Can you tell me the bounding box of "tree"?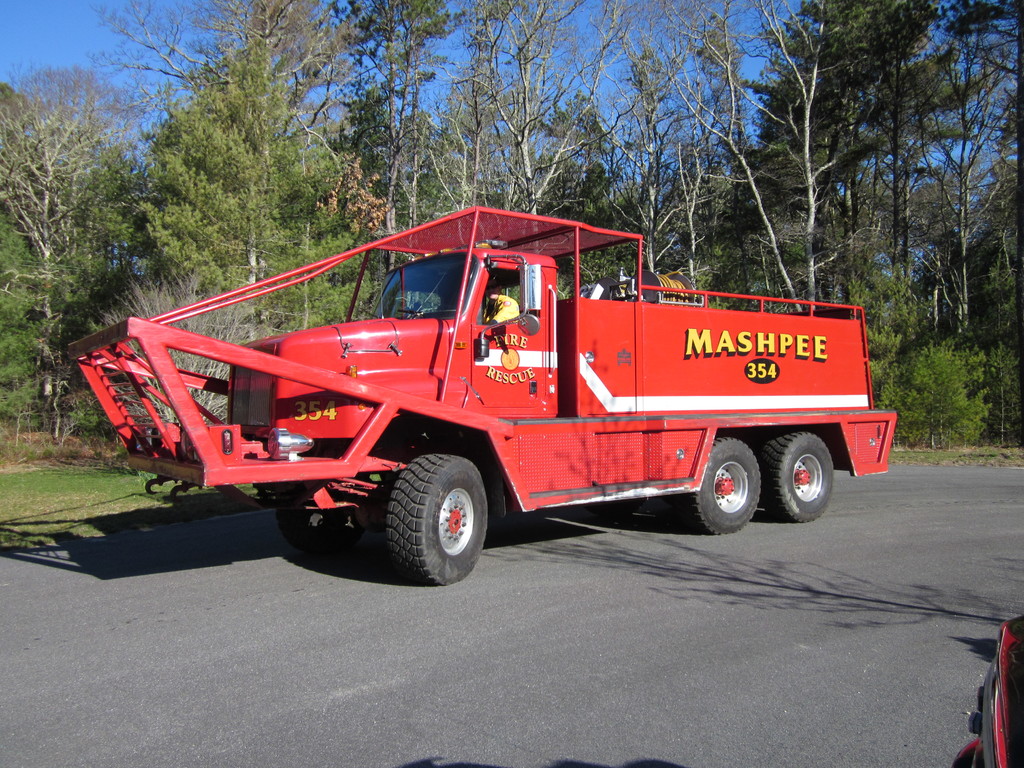
l=3, t=94, r=155, b=330.
